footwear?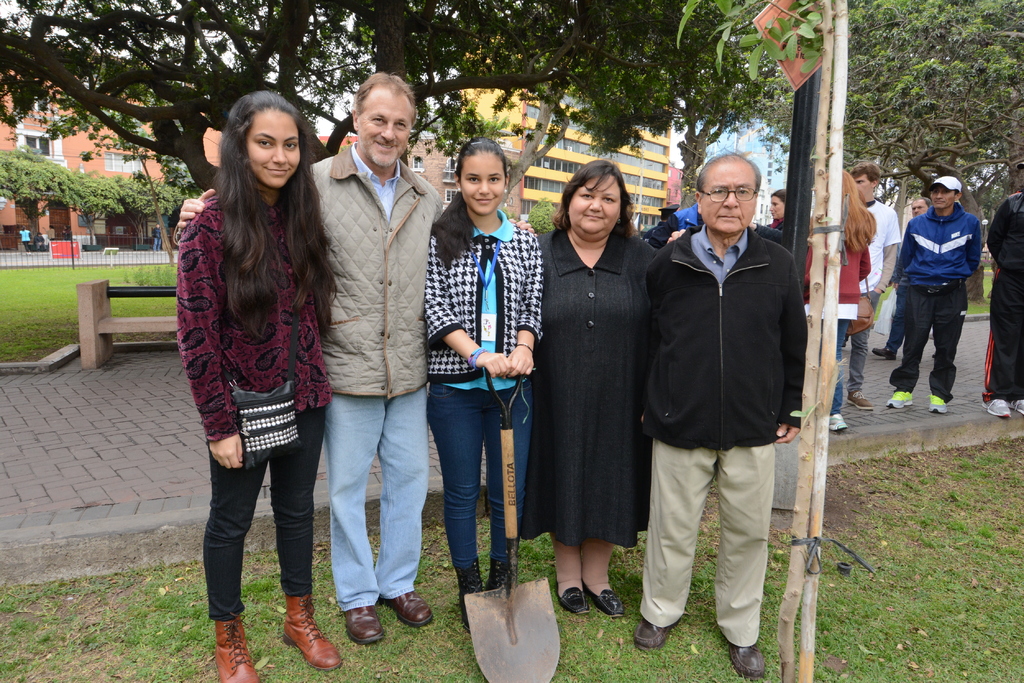
x1=886 y1=389 x2=916 y2=411
